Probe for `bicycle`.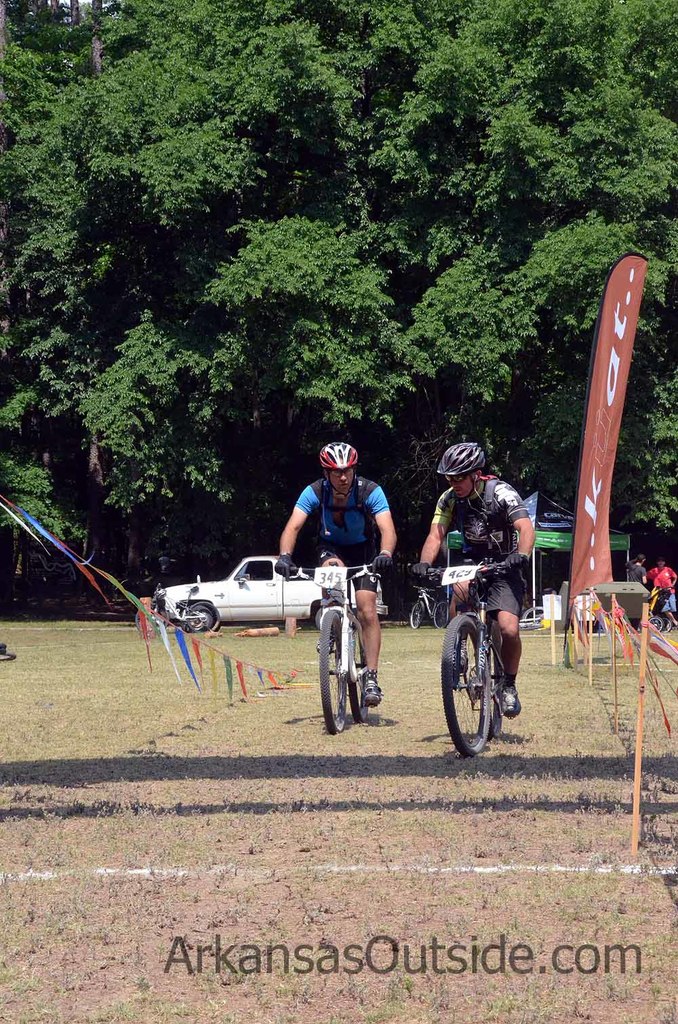
Probe result: (left=405, top=586, right=450, bottom=626).
